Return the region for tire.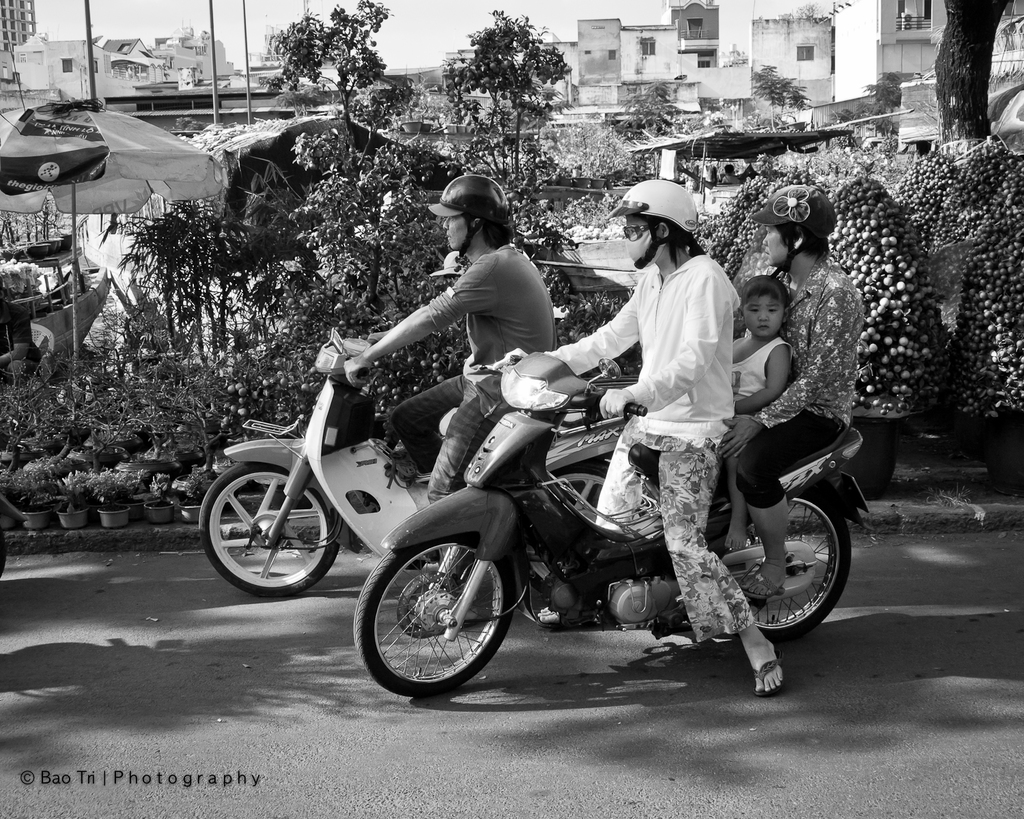
l=517, t=460, r=612, b=583.
